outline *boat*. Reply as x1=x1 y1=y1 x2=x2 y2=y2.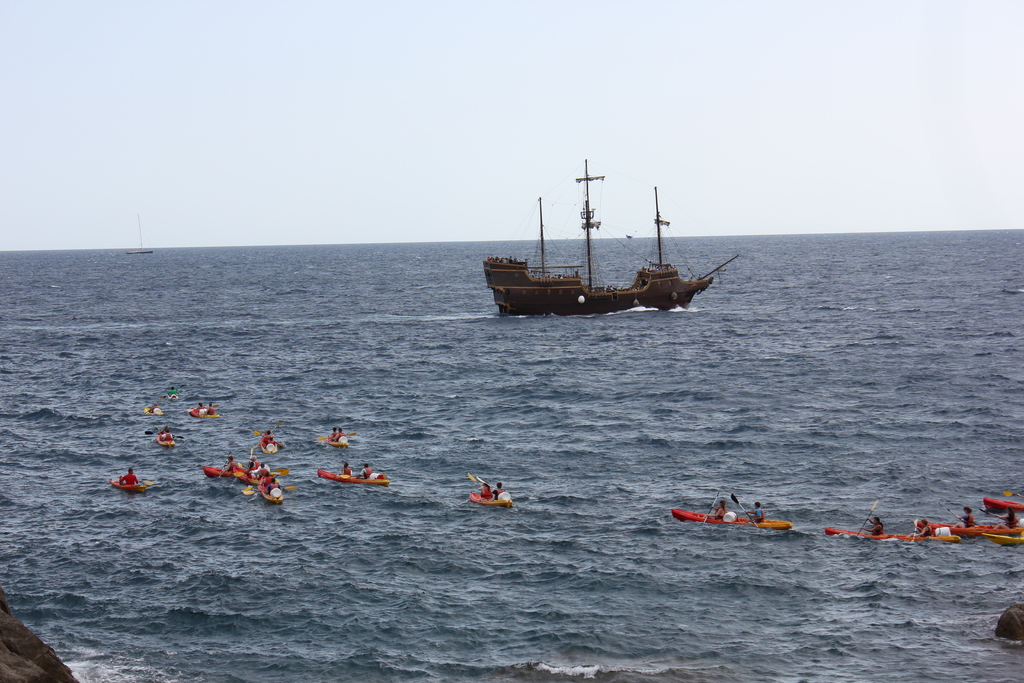
x1=260 y1=434 x2=285 y2=454.
